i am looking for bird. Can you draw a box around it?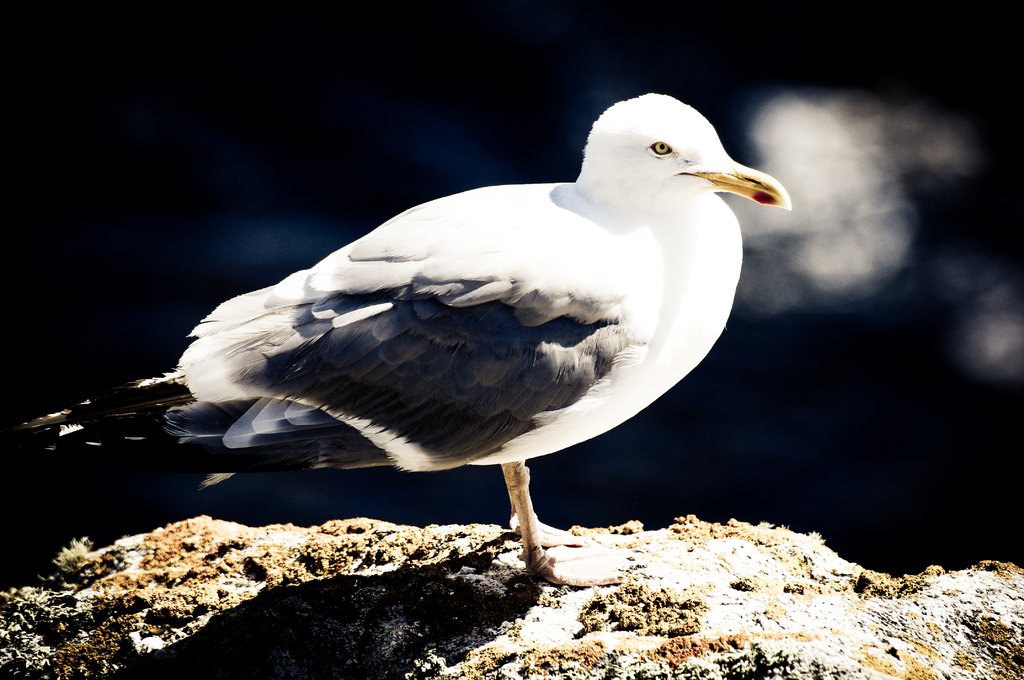
Sure, the bounding box is left=10, top=91, right=803, bottom=594.
